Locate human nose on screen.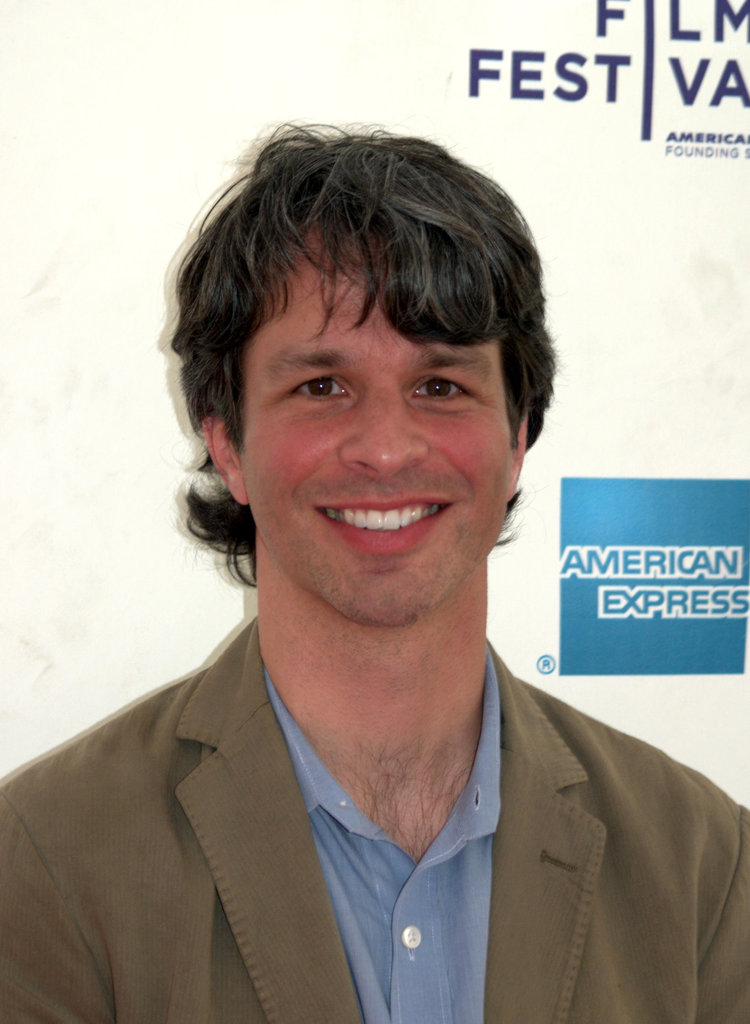
On screen at [333,383,426,479].
